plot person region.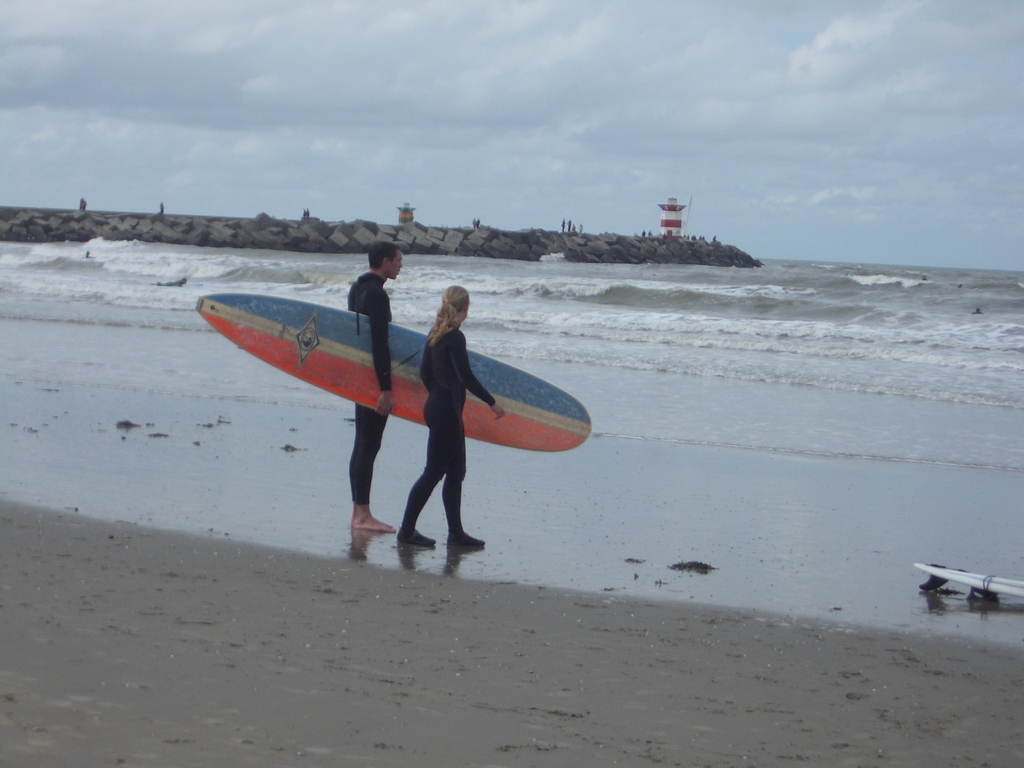
Plotted at x1=396 y1=277 x2=515 y2=550.
